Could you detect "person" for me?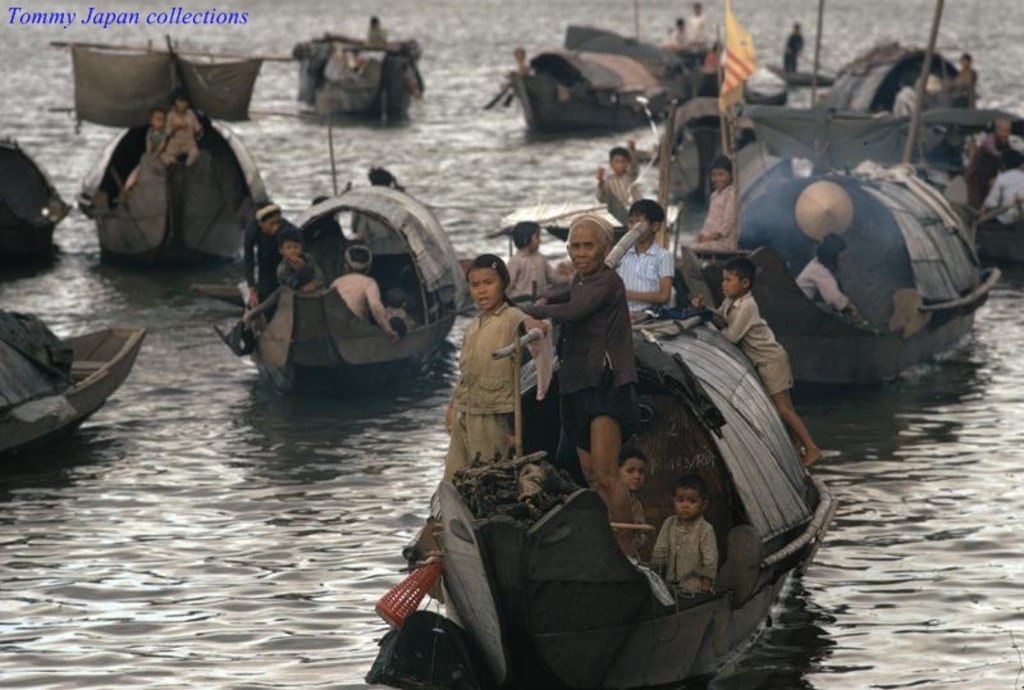
Detection result: {"x1": 800, "y1": 233, "x2": 860, "y2": 330}.
